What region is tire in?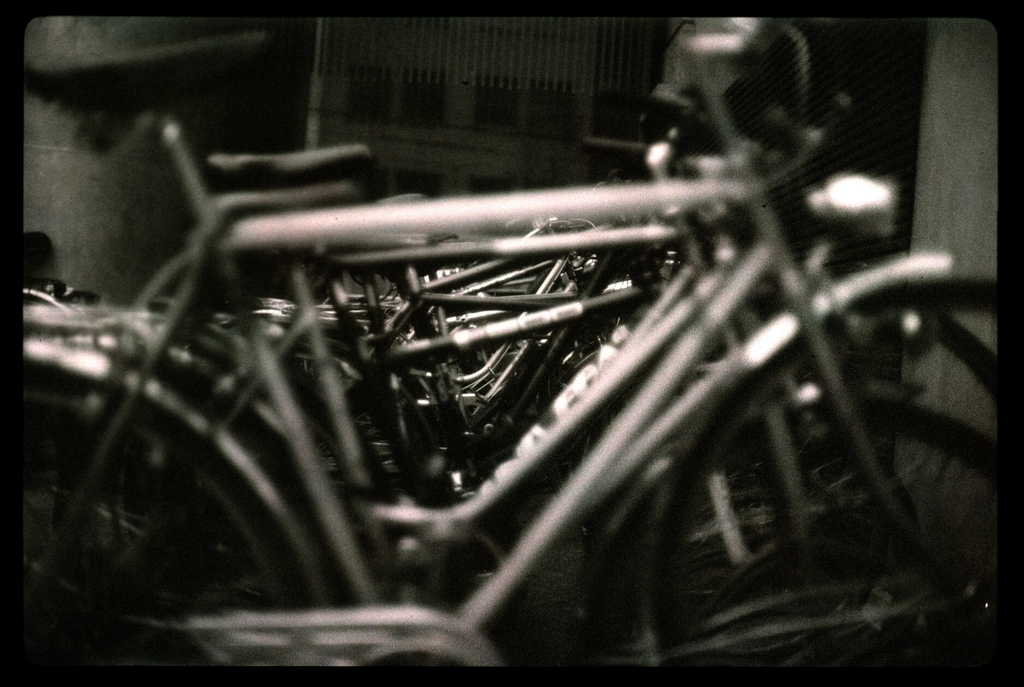
select_region(600, 403, 1017, 686).
